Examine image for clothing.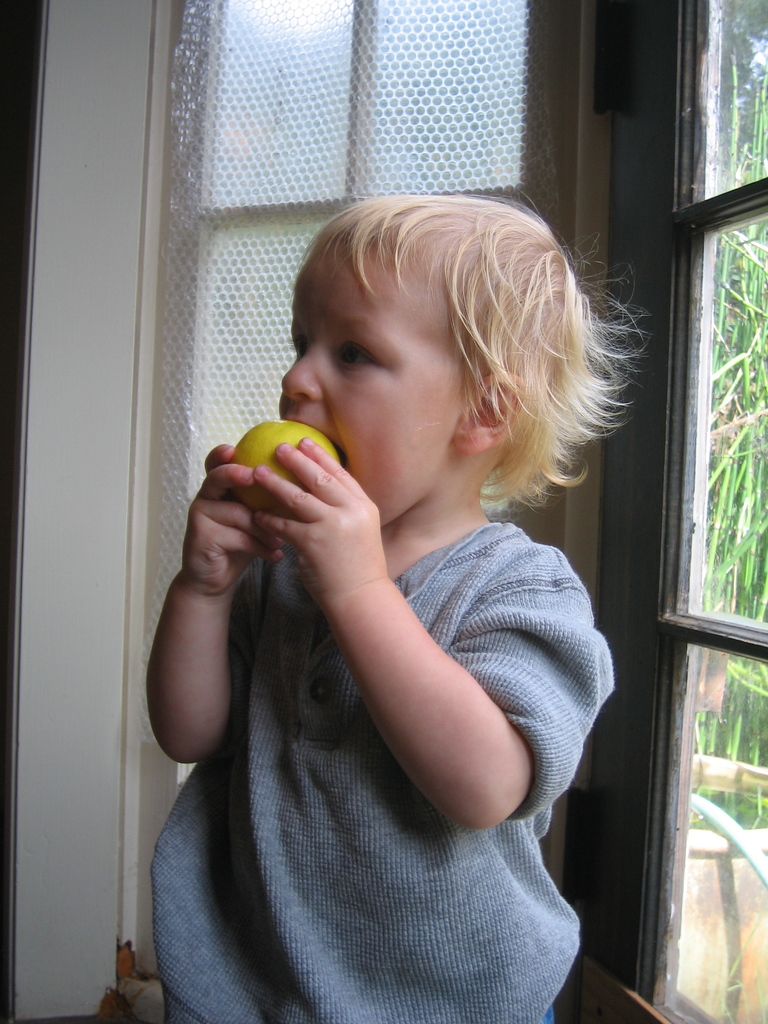
Examination result: 154,424,545,986.
